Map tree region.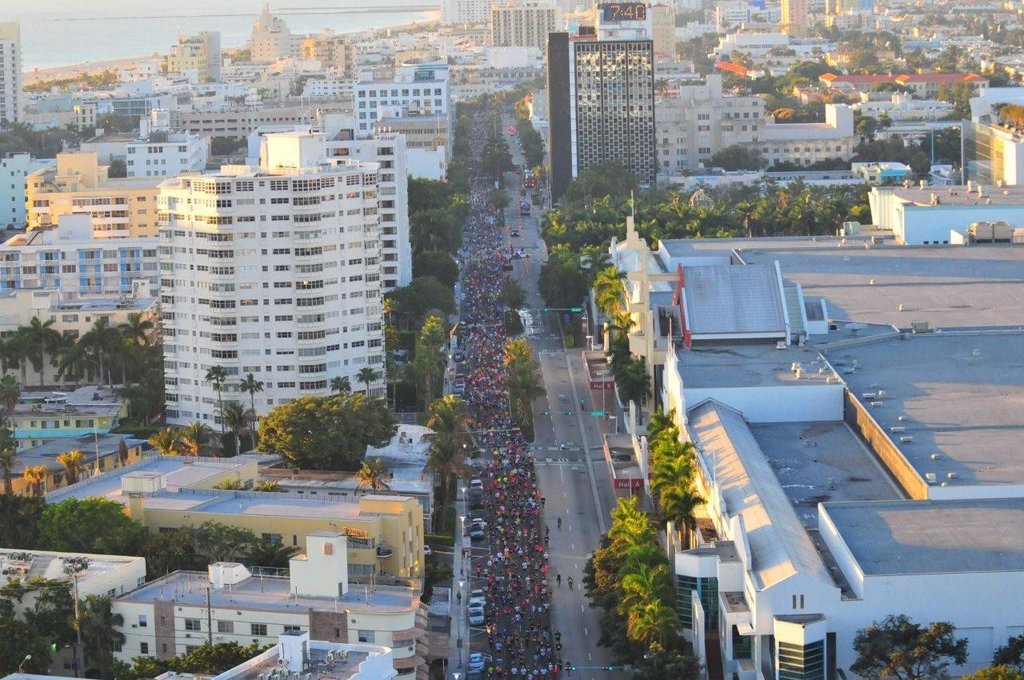
Mapped to [left=406, top=246, right=467, bottom=296].
